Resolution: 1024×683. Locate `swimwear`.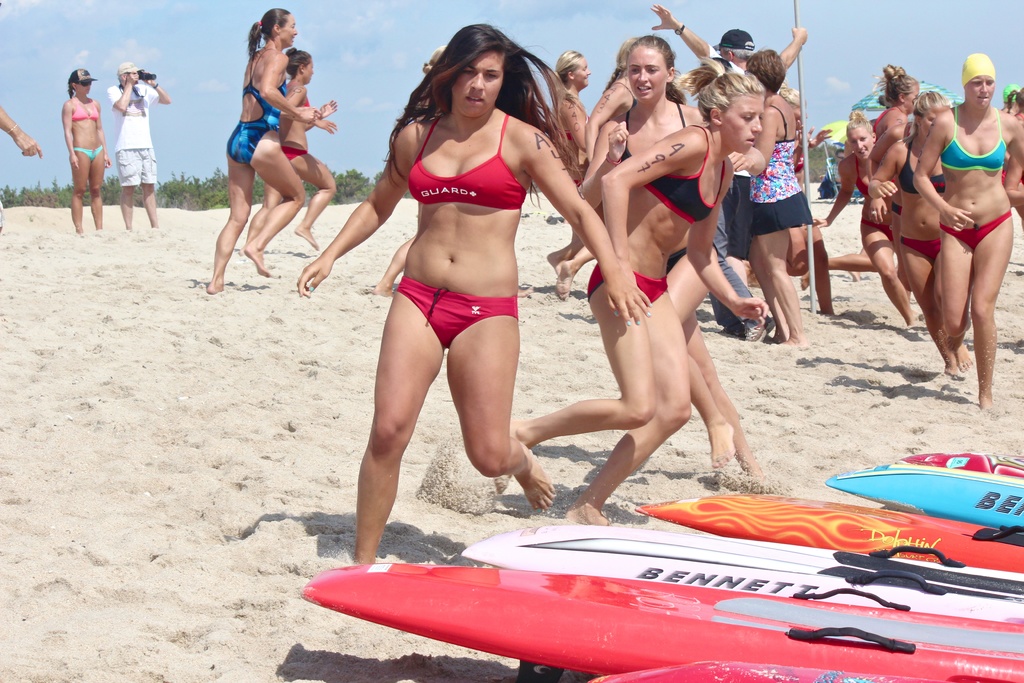
box=[899, 139, 947, 193].
